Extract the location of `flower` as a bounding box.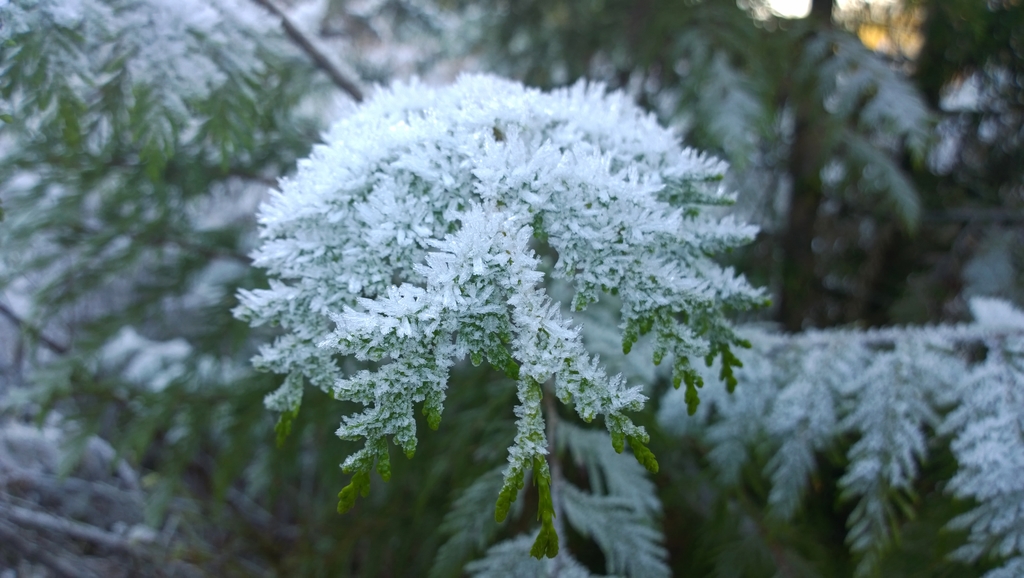
240 44 775 543.
